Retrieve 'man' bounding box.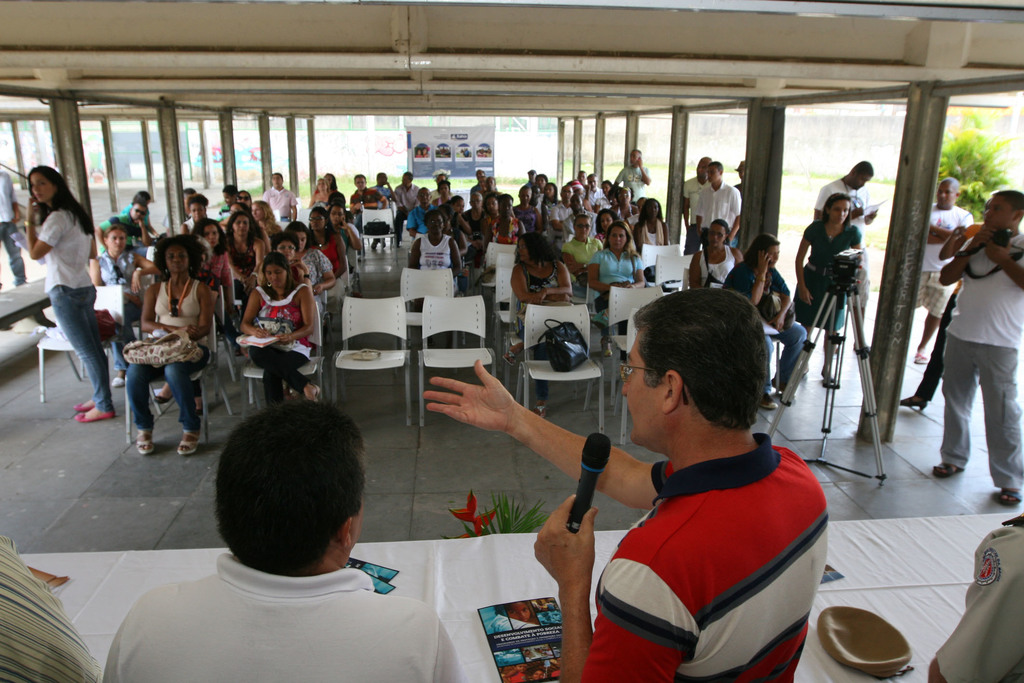
Bounding box: <region>916, 177, 975, 365</region>.
